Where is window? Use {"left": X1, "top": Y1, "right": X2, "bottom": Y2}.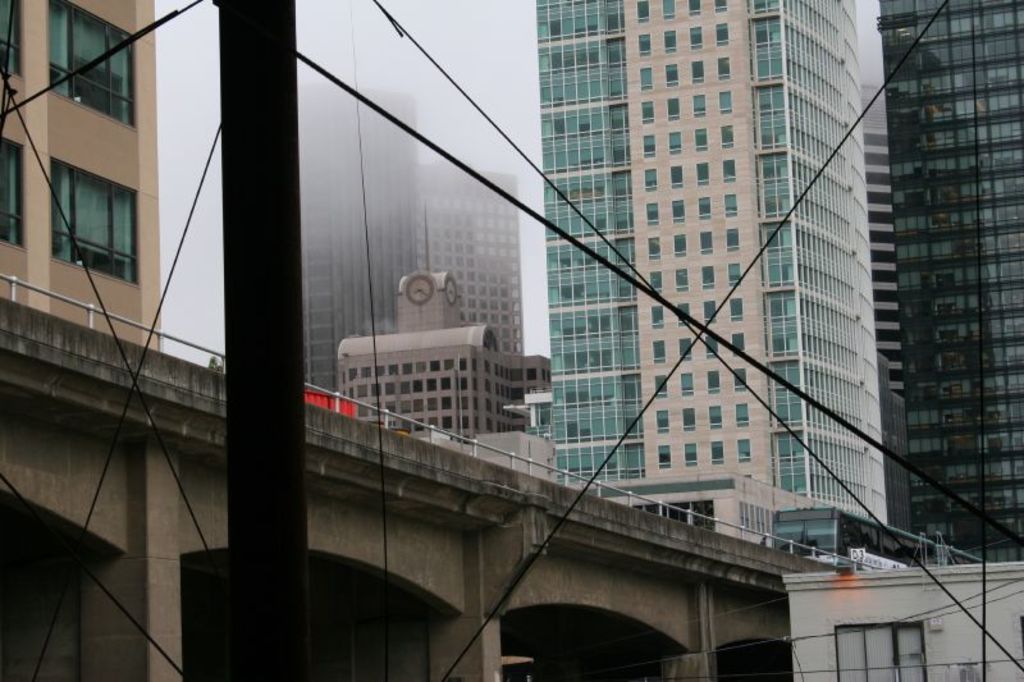
{"left": 678, "top": 301, "right": 695, "bottom": 328}.
